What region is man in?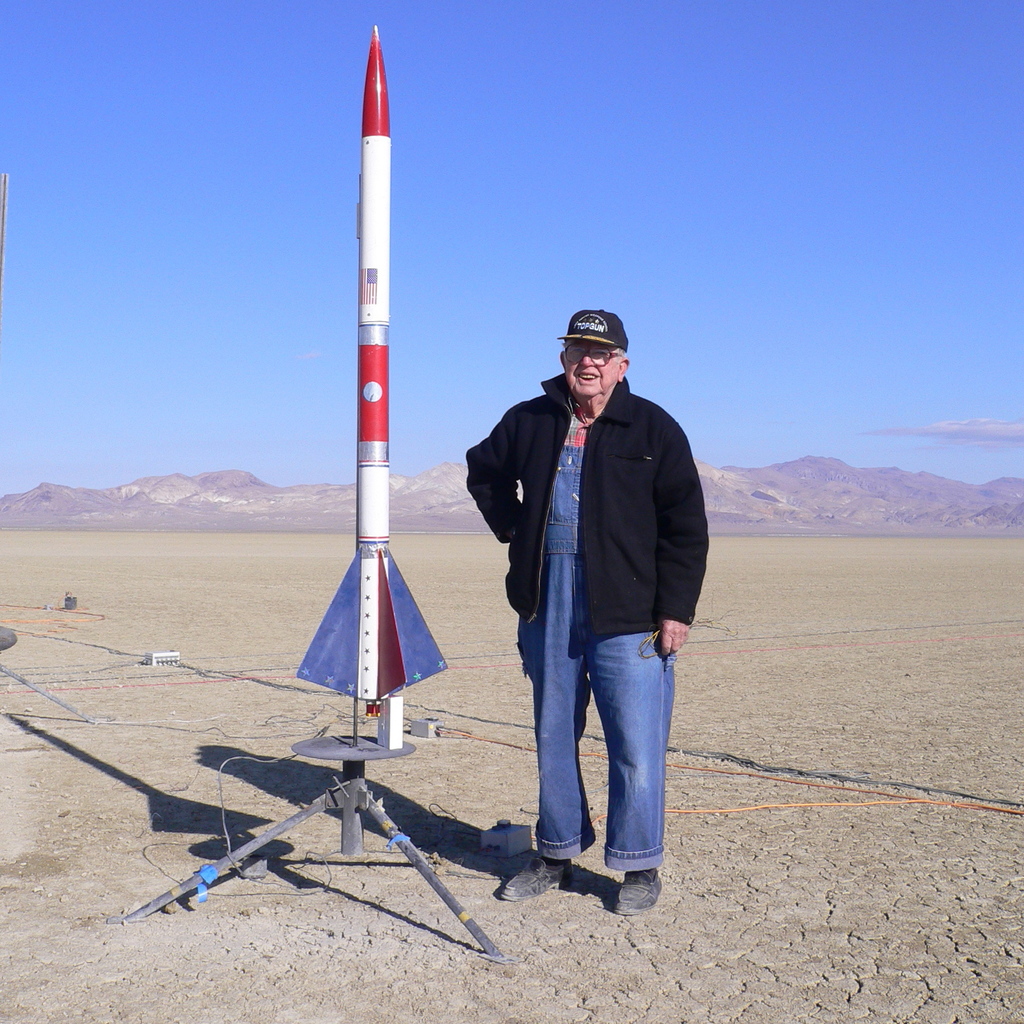
rect(461, 306, 713, 921).
